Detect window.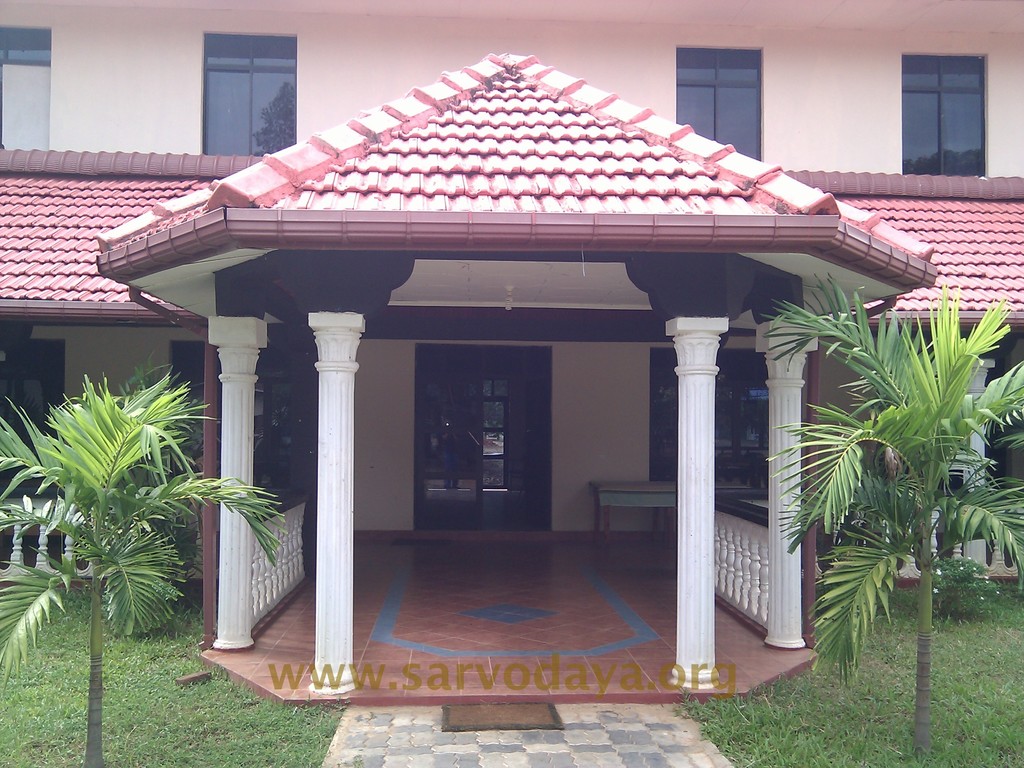
Detected at select_region(0, 337, 65, 438).
